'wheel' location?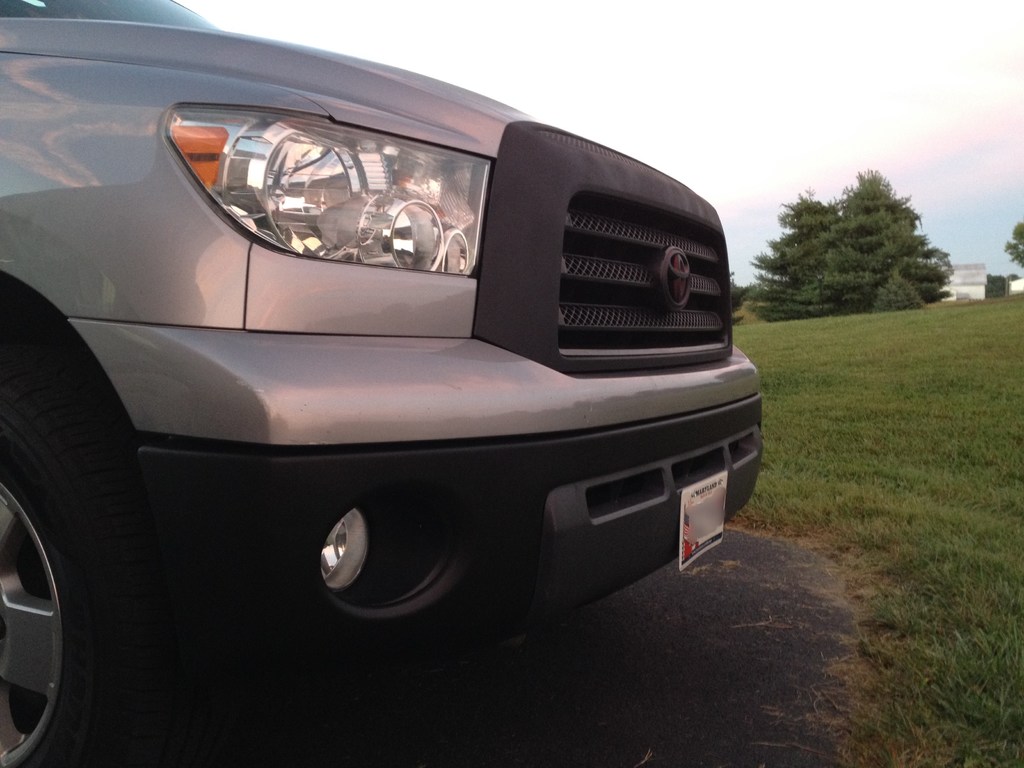
bbox=[0, 314, 157, 767]
